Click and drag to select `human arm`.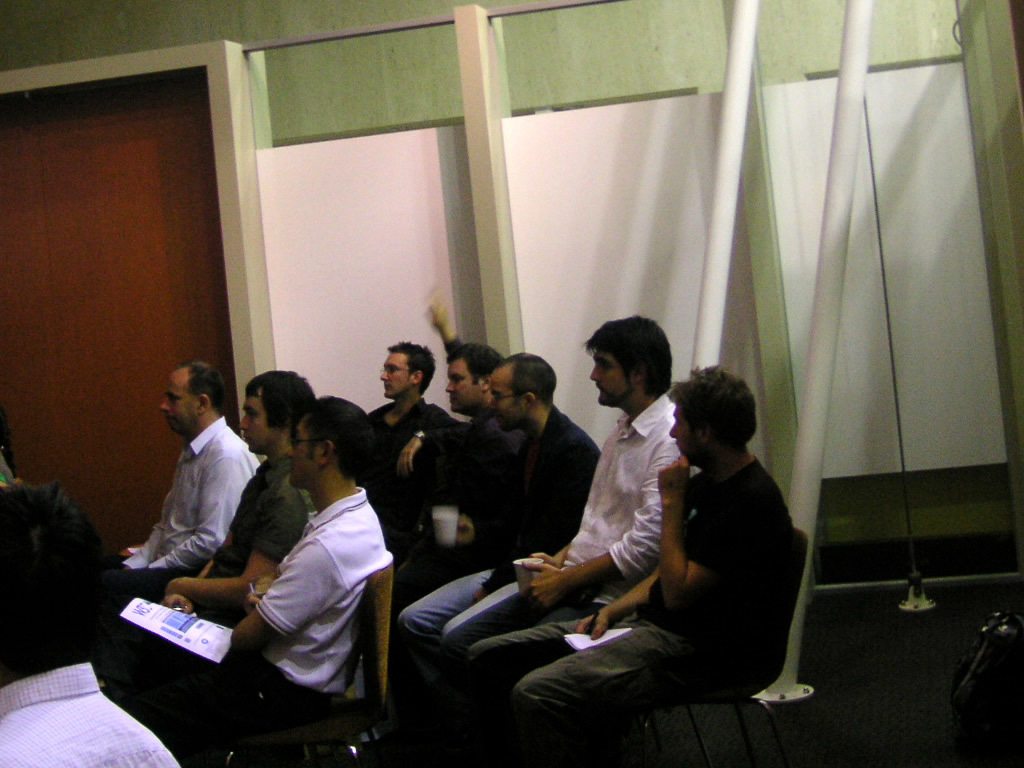
Selection: x1=428, y1=288, x2=463, y2=359.
